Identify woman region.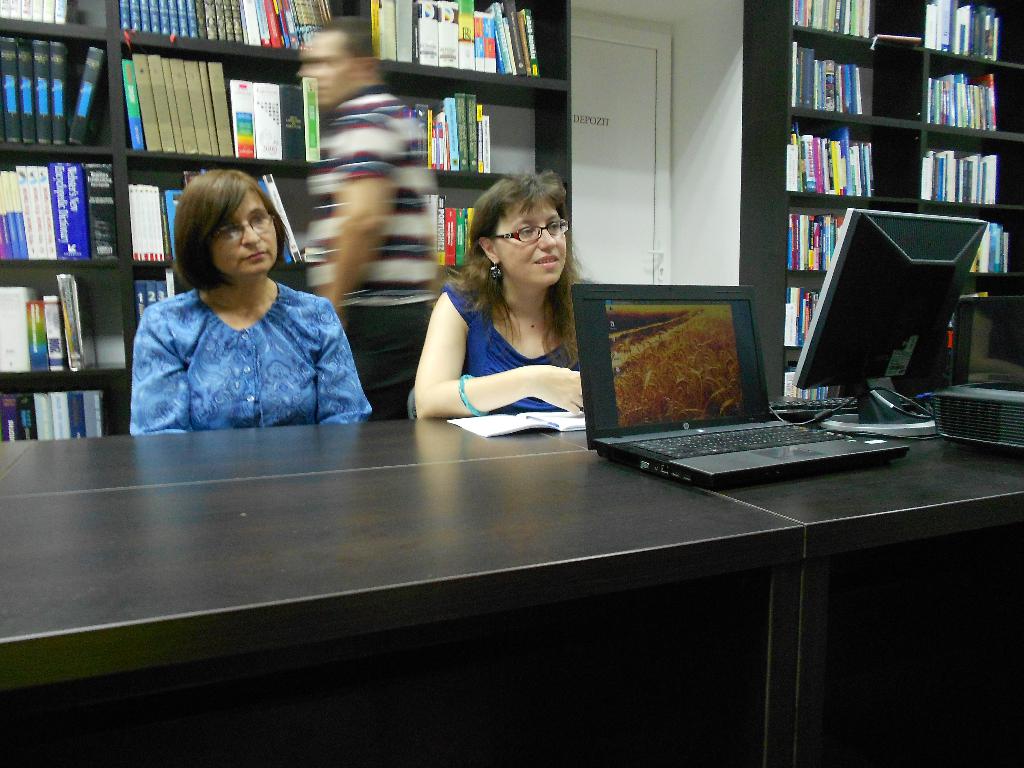
Region: 117 156 364 442.
